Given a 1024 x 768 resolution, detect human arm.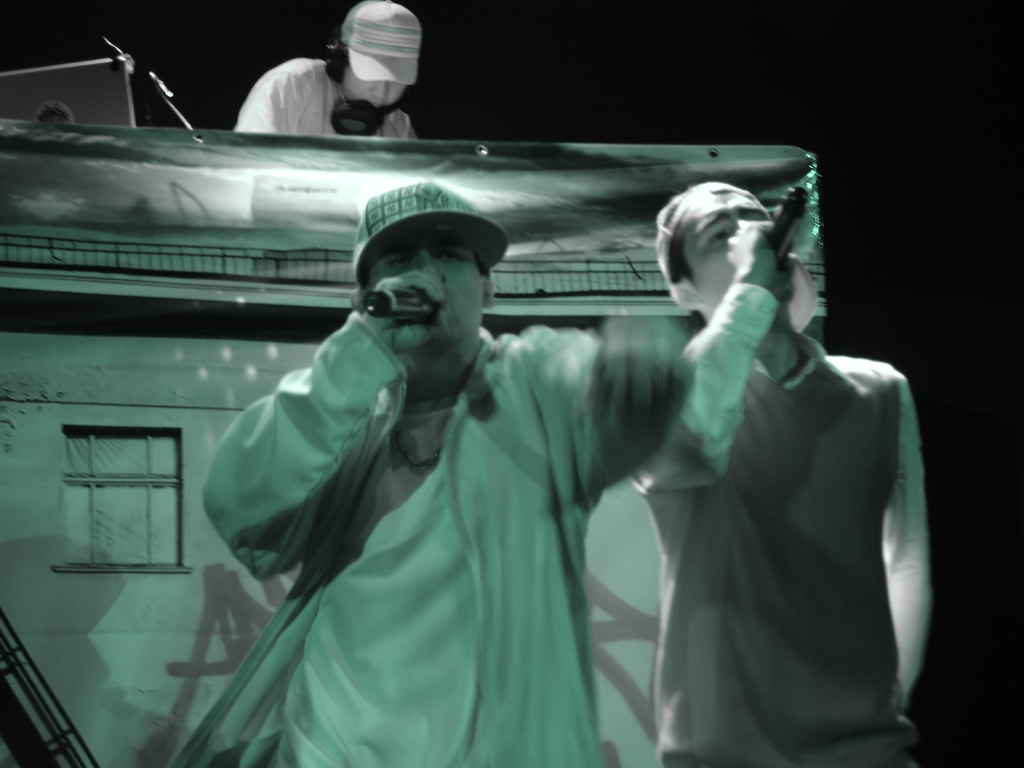
[630,209,797,492].
